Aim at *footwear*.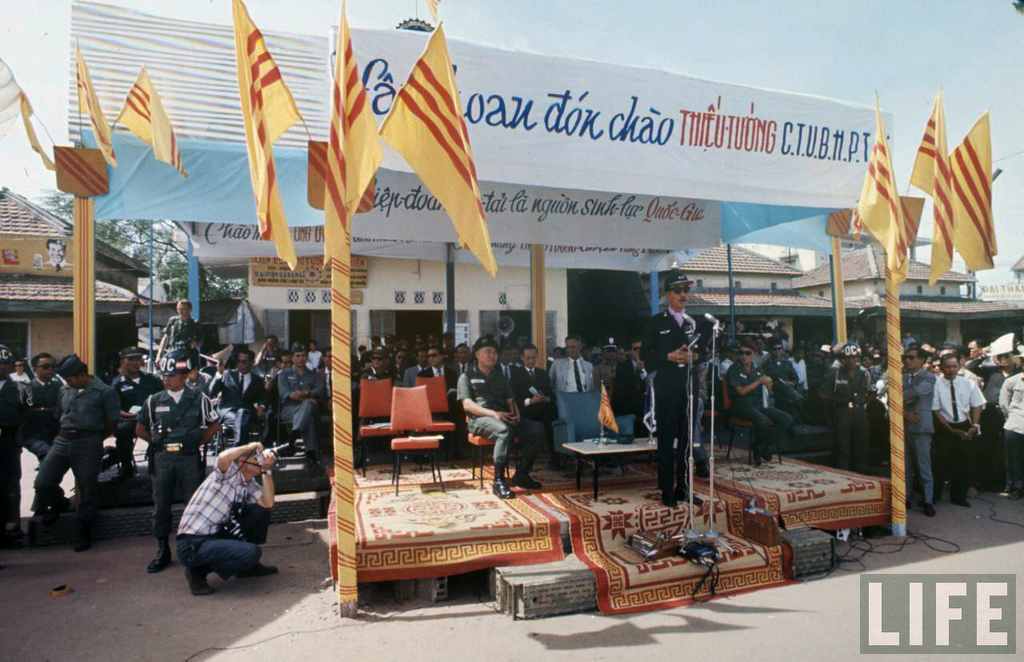
Aimed at 303 456 319 476.
